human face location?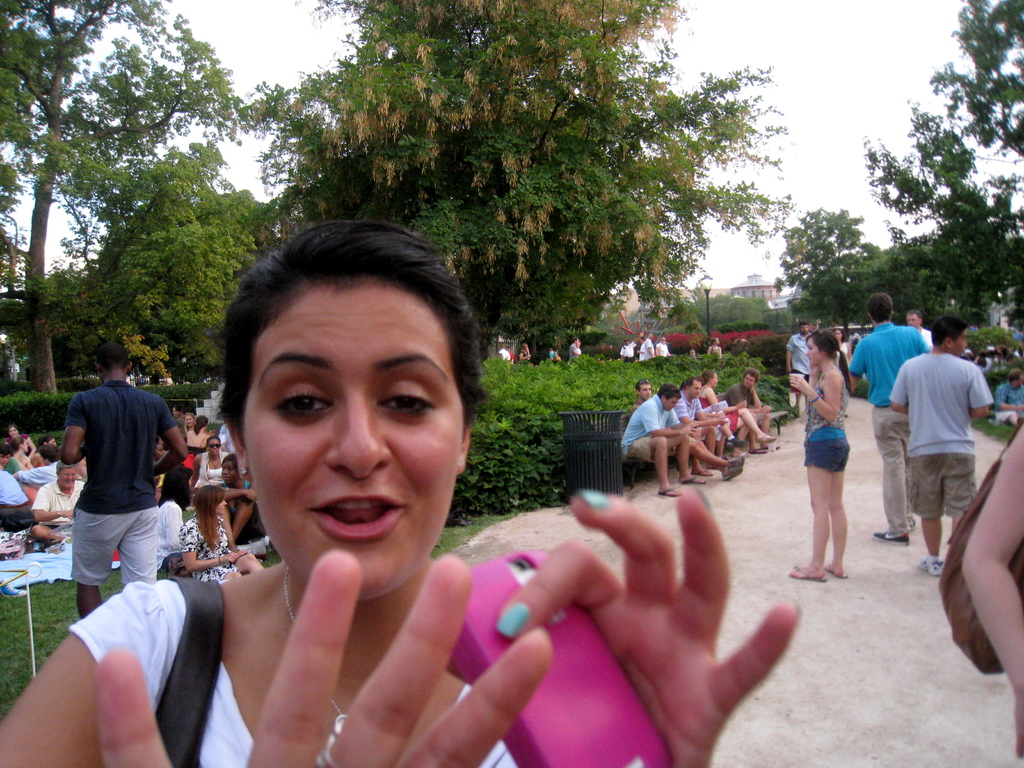
<region>206, 437, 221, 457</region>
